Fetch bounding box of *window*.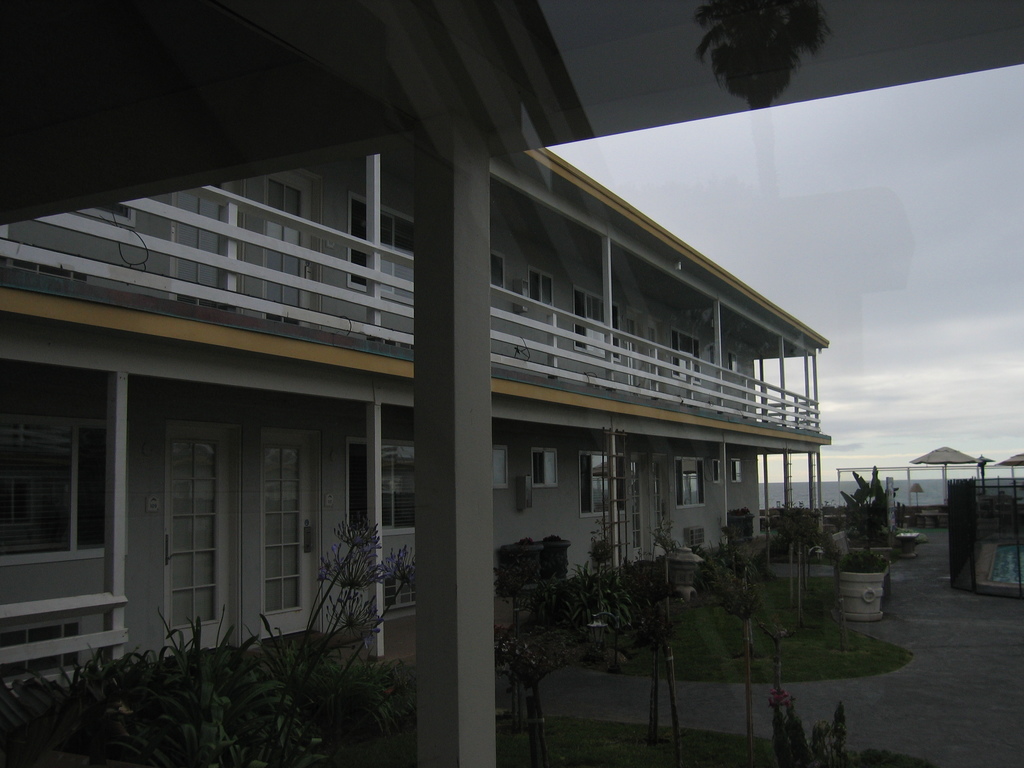
Bbox: [left=731, top=460, right=742, bottom=486].
